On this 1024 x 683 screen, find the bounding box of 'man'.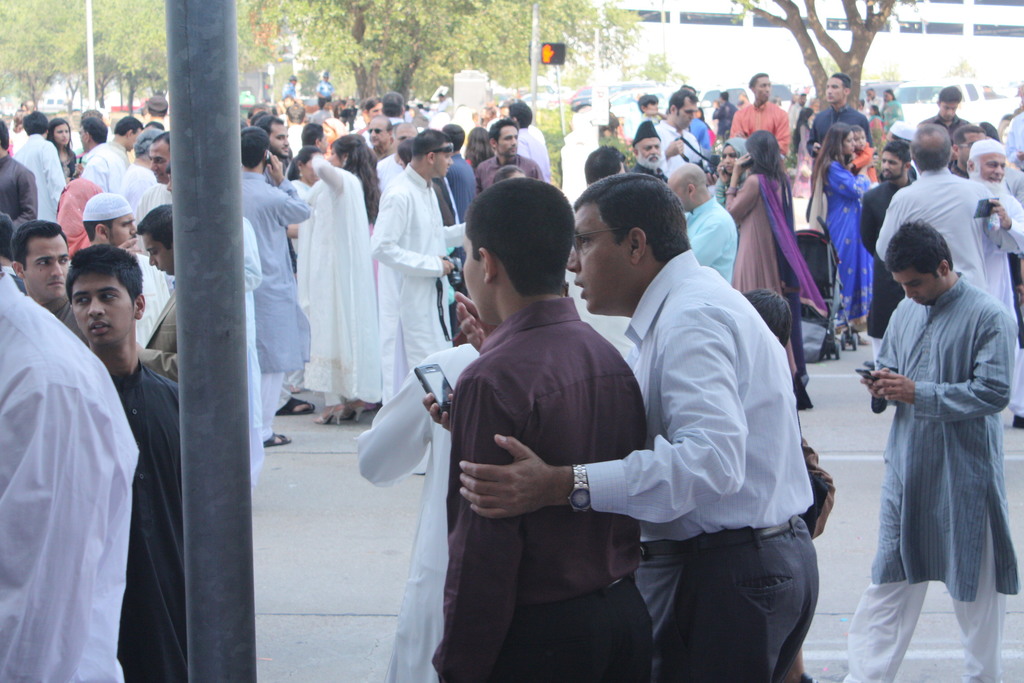
Bounding box: bbox=(711, 90, 742, 140).
